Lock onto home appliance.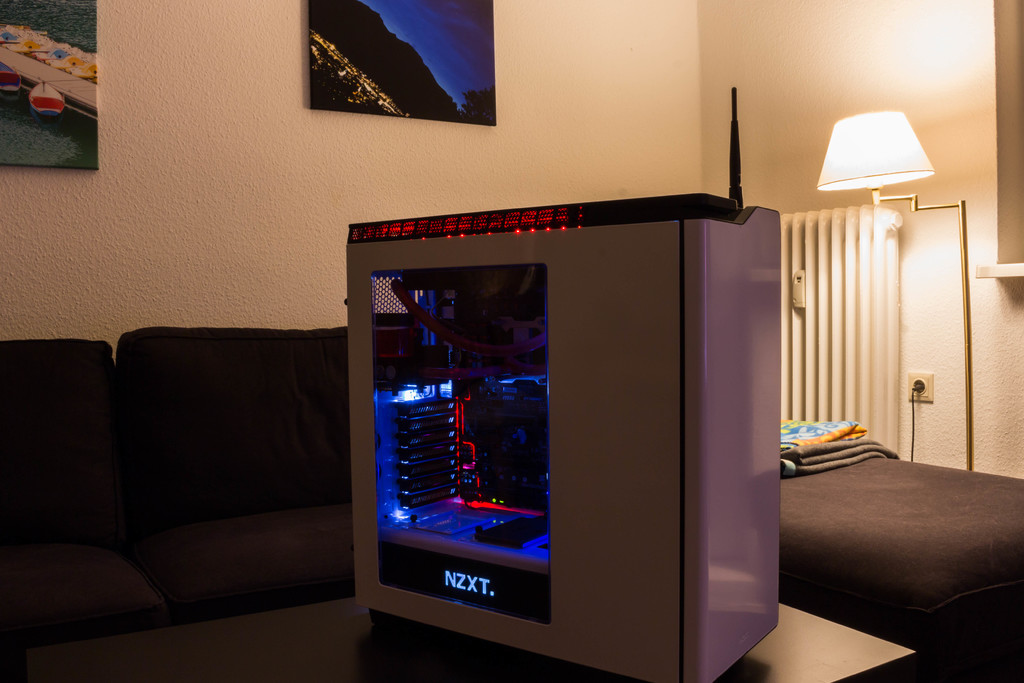
Locked: x1=817, y1=112, x2=976, y2=470.
